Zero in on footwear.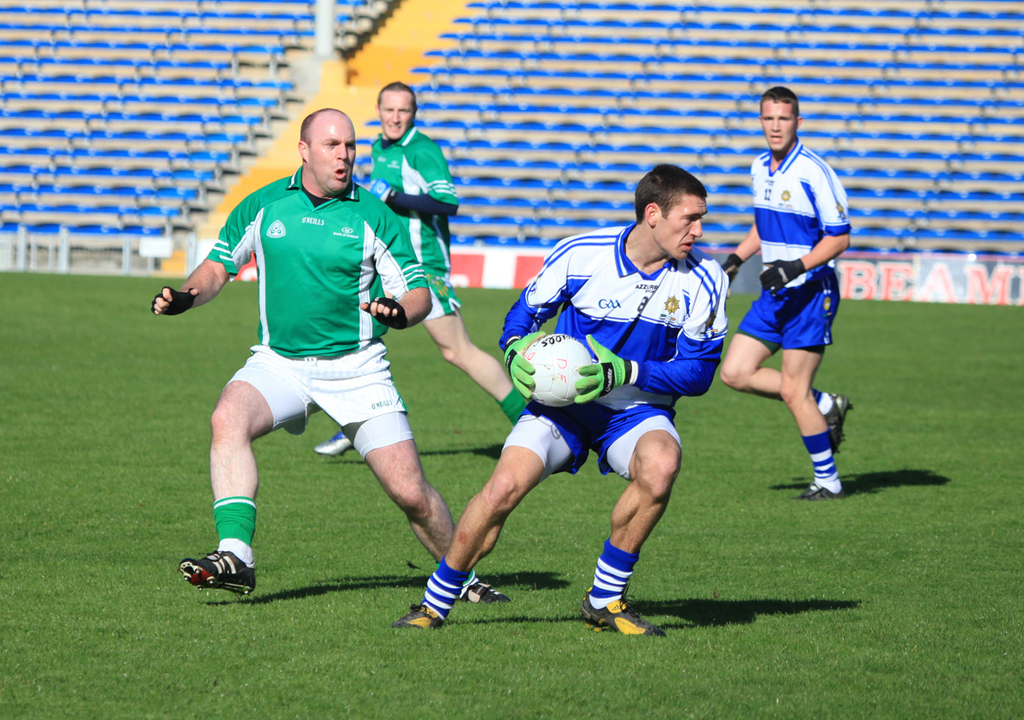
Zeroed in: BBox(395, 609, 448, 631).
